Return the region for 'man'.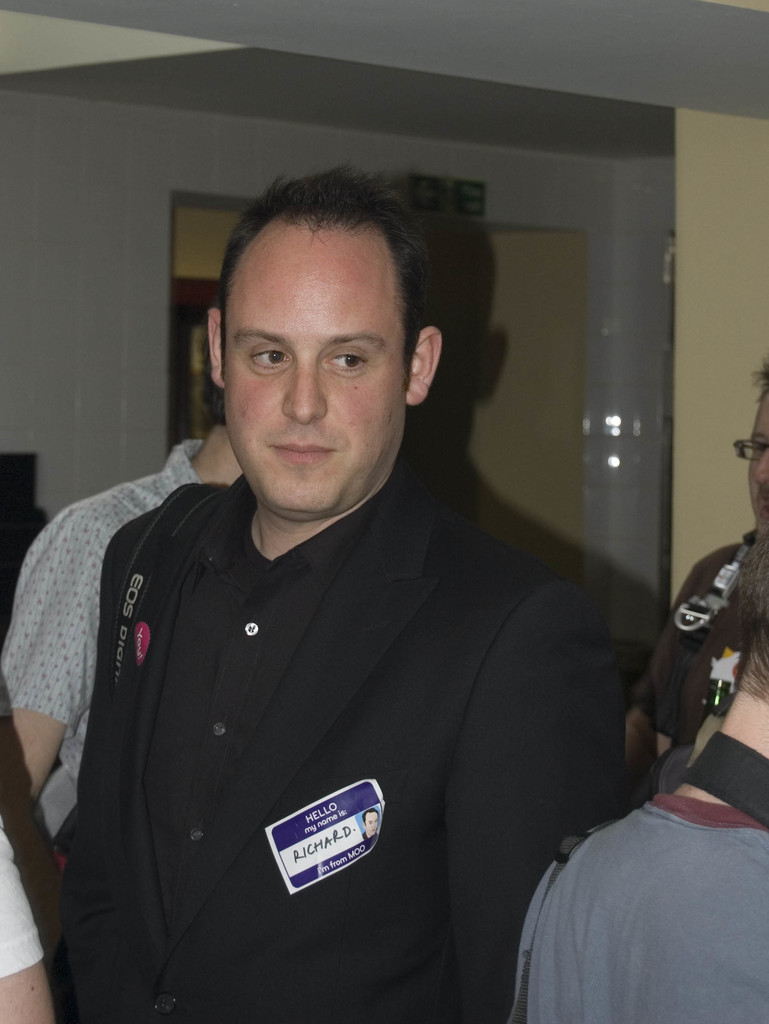
(361, 807, 382, 856).
